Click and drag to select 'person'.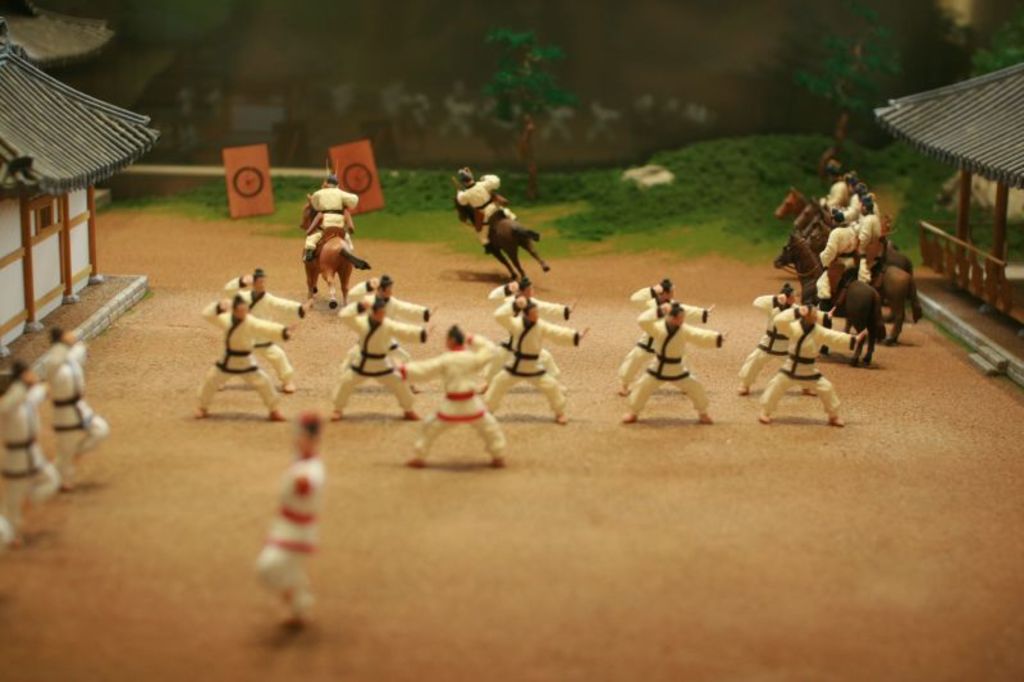
Selection: box=[399, 321, 511, 467].
